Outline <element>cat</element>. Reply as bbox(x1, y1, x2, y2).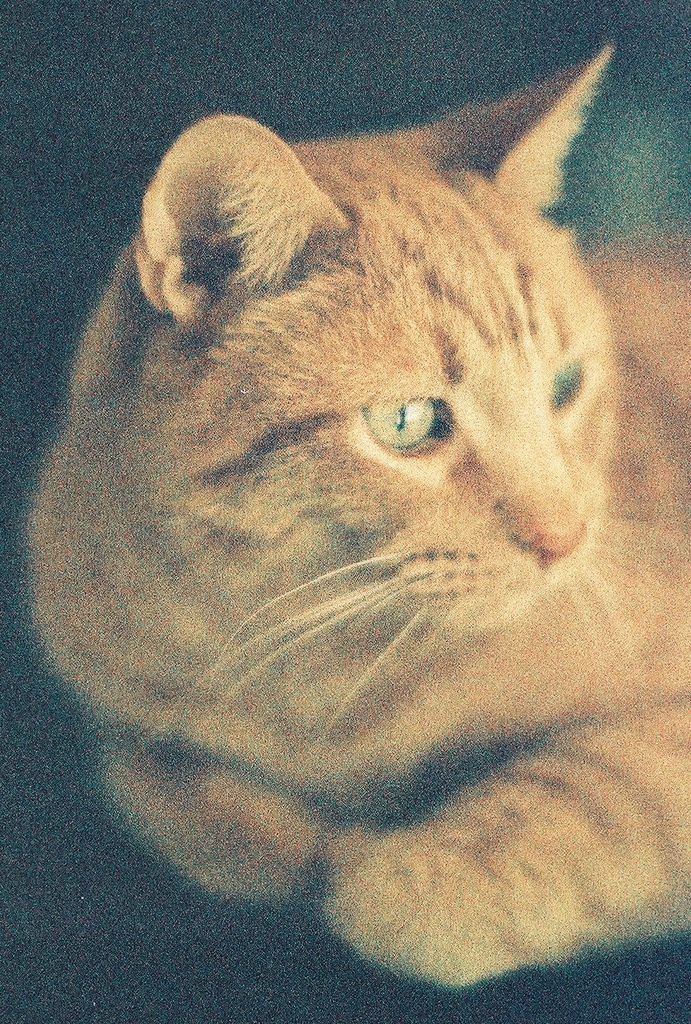
bbox(19, 20, 679, 1017).
